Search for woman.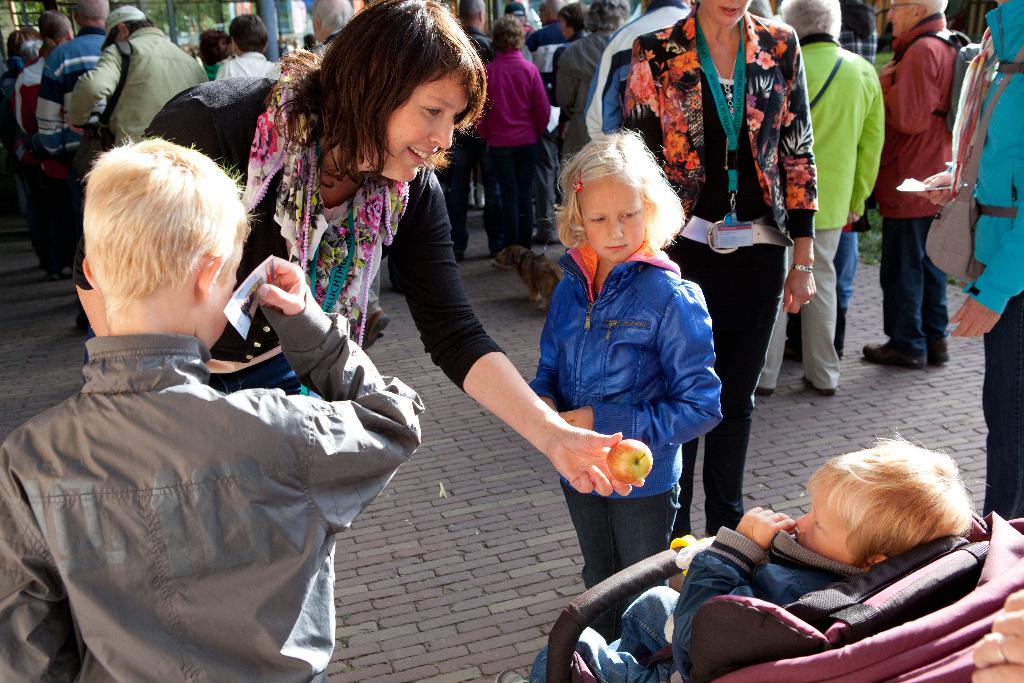
Found at {"x1": 555, "y1": 0, "x2": 632, "y2": 169}.
